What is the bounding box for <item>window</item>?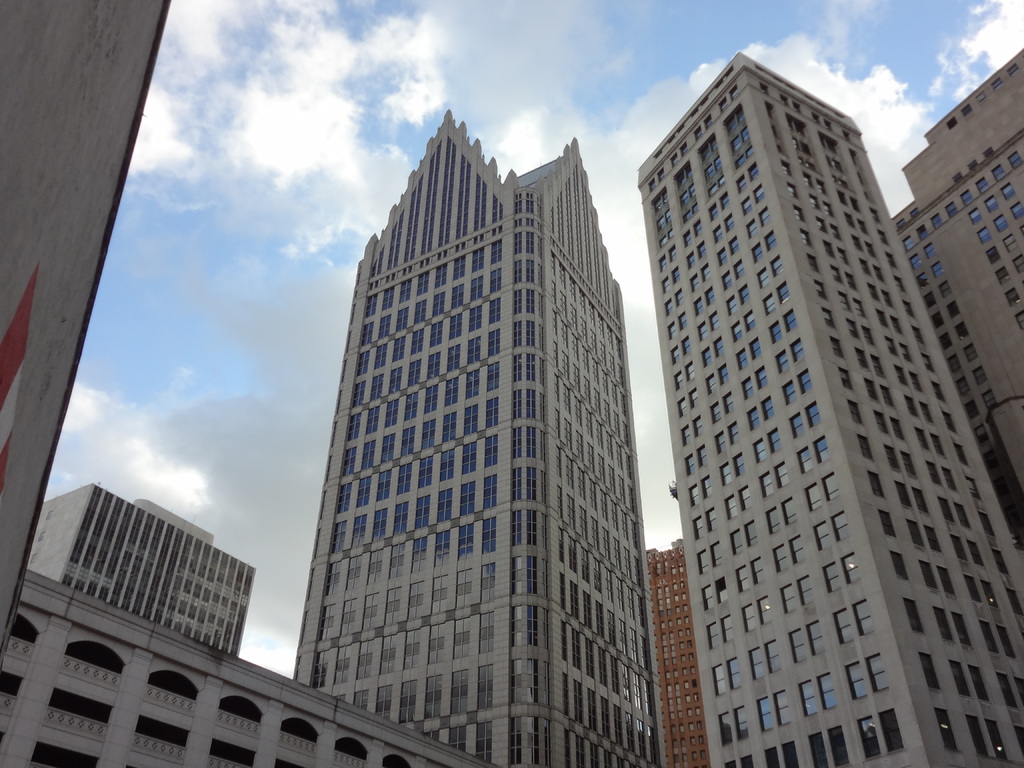
755 188 767 204.
